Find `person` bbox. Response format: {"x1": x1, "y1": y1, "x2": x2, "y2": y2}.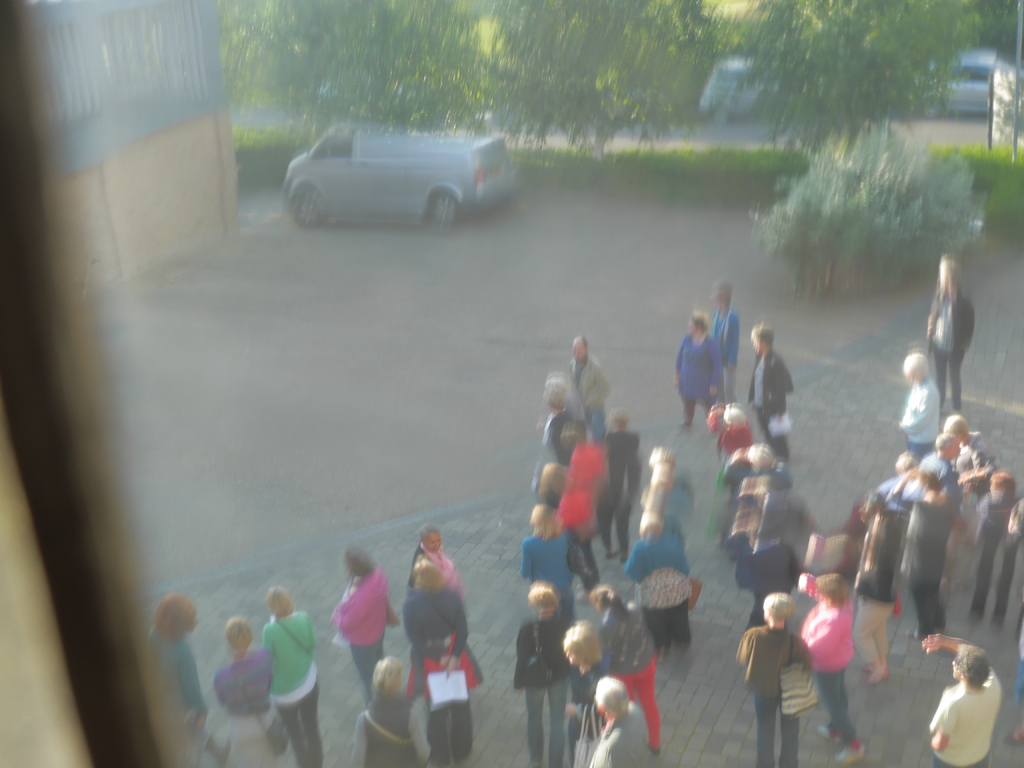
{"x1": 894, "y1": 349, "x2": 941, "y2": 450}.
